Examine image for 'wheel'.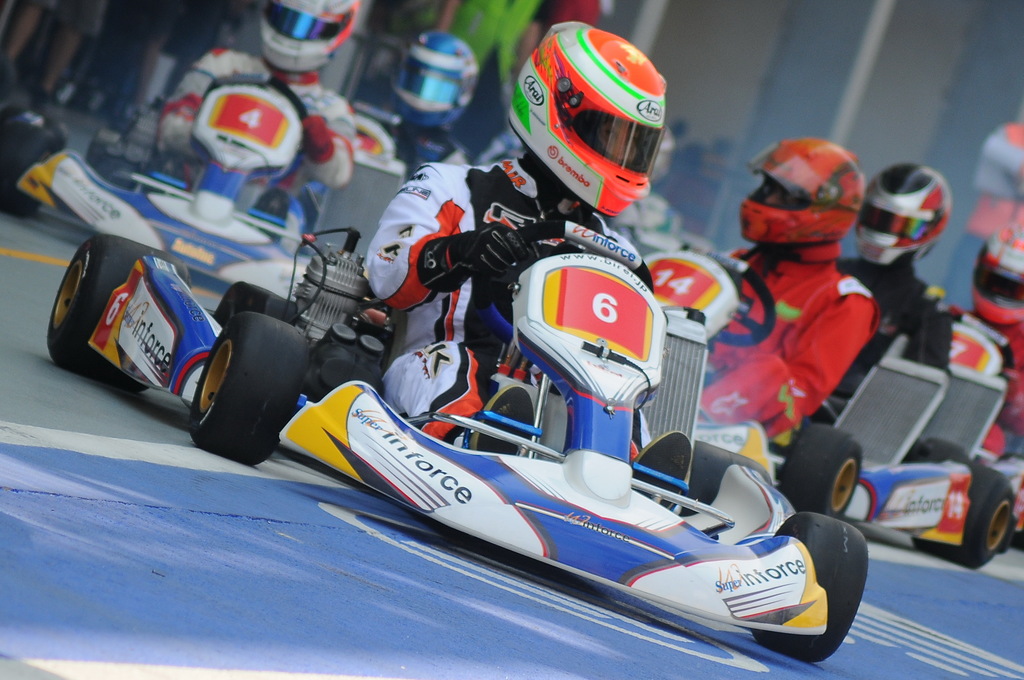
Examination result: x1=86, y1=129, x2=120, y2=172.
